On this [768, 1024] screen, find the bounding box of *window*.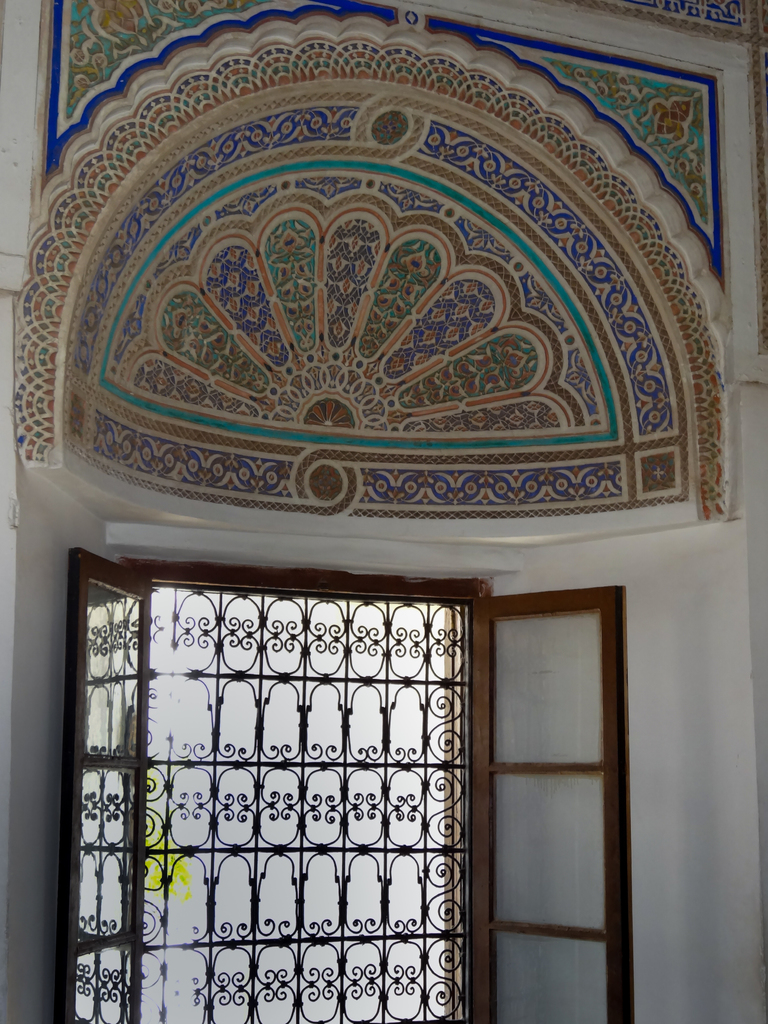
Bounding box: bbox(392, 686, 461, 767).
